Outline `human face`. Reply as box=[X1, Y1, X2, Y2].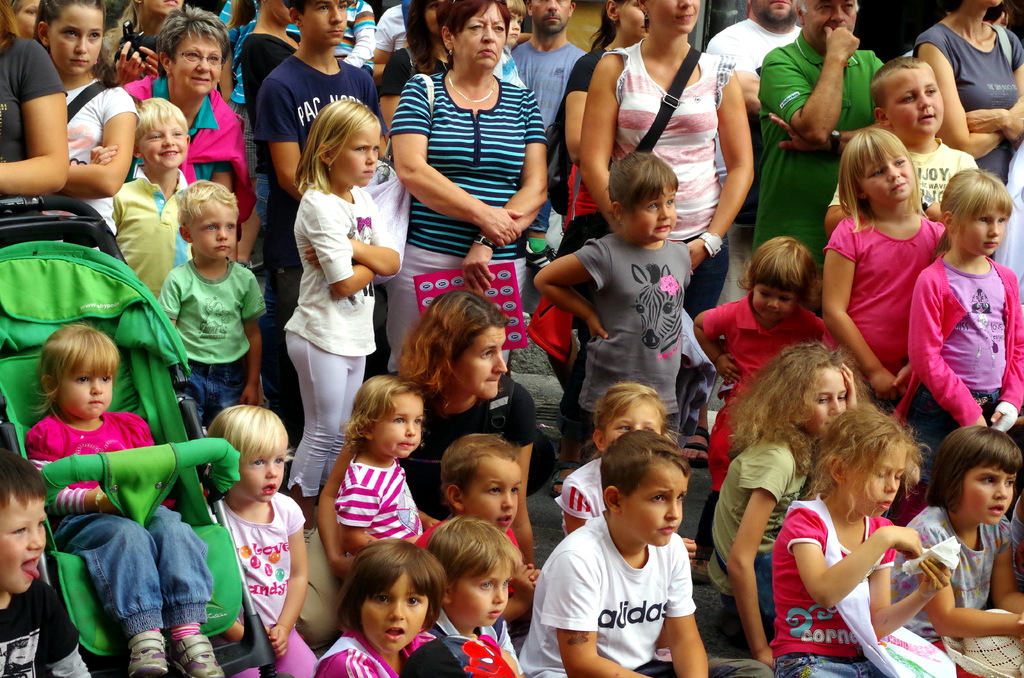
box=[847, 448, 909, 517].
